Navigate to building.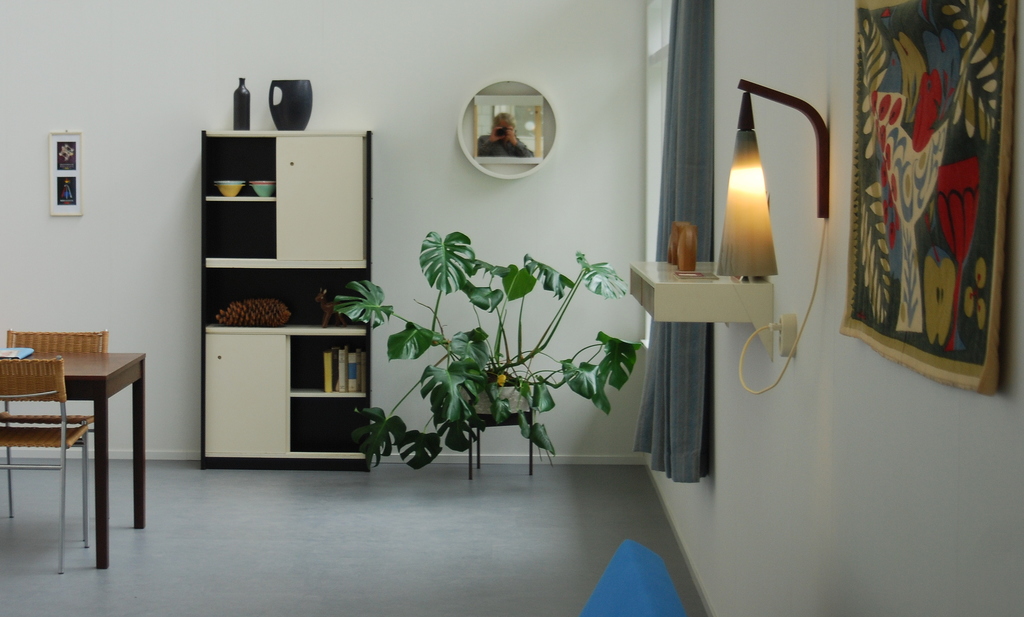
Navigation target: x1=0 y1=0 x2=1023 y2=616.
